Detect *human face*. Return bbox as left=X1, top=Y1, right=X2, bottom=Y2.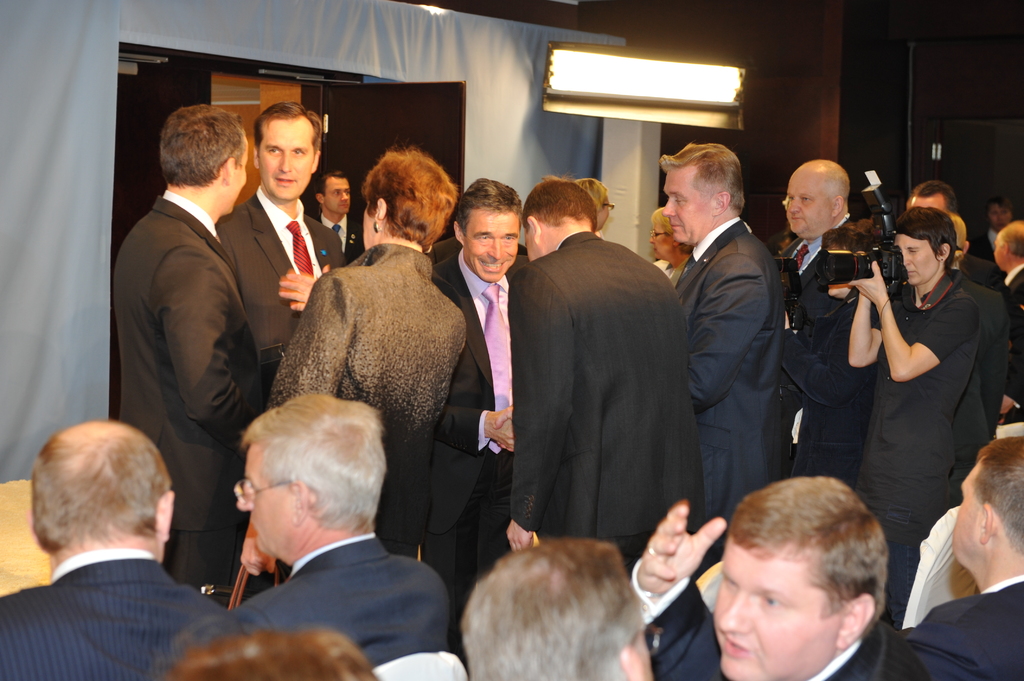
left=223, top=136, right=249, bottom=216.
